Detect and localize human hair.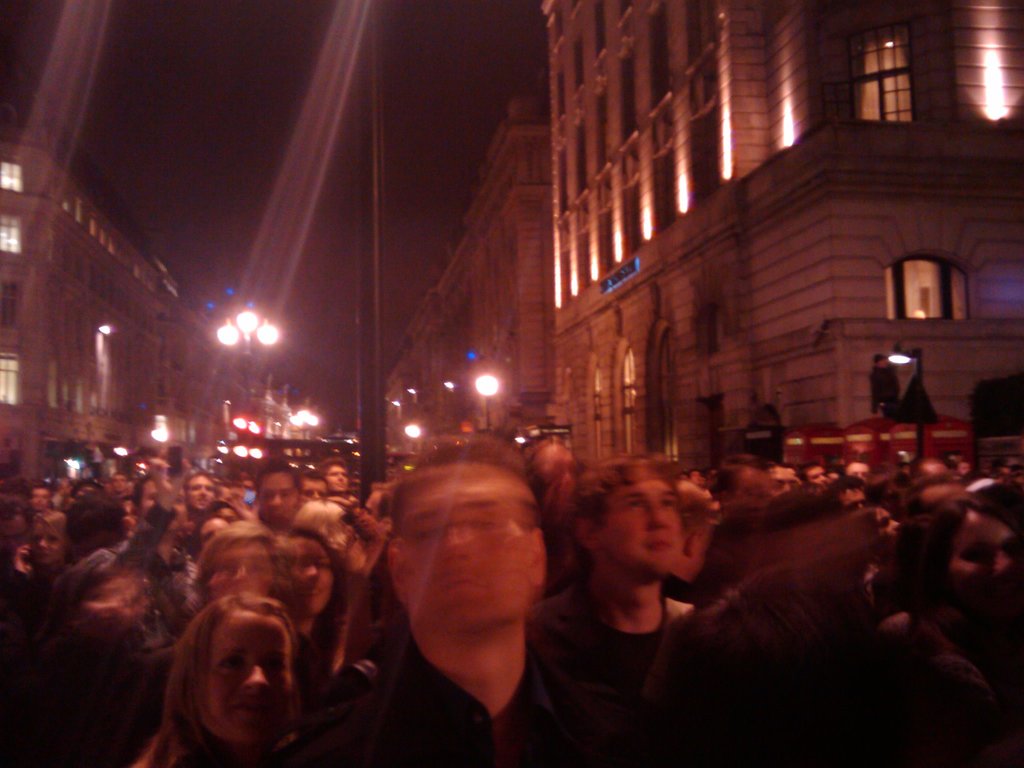
Localized at <region>185, 521, 292, 612</region>.
